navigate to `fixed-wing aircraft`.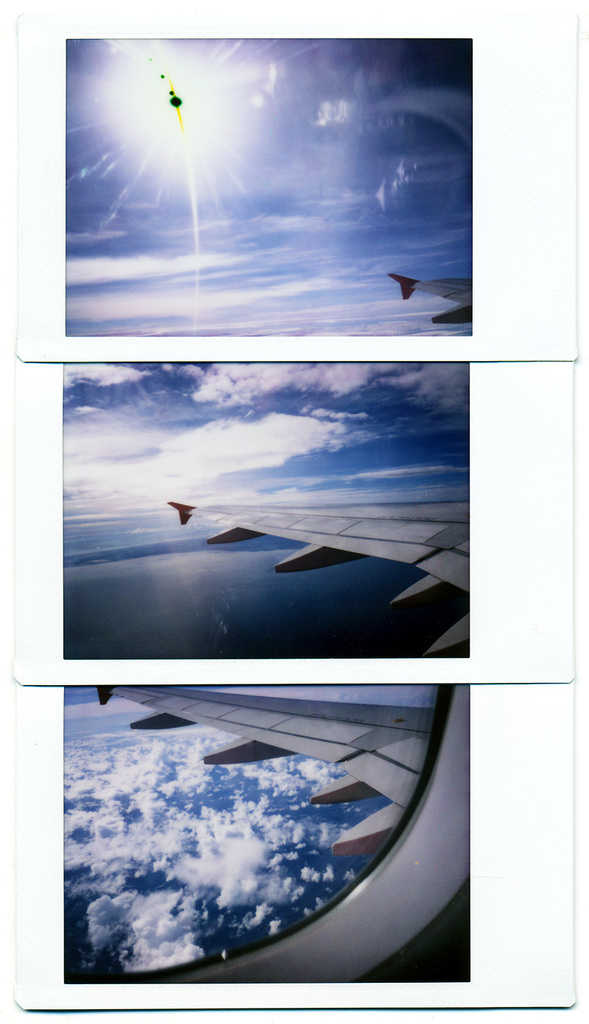
Navigation target: l=168, t=502, r=471, b=658.
